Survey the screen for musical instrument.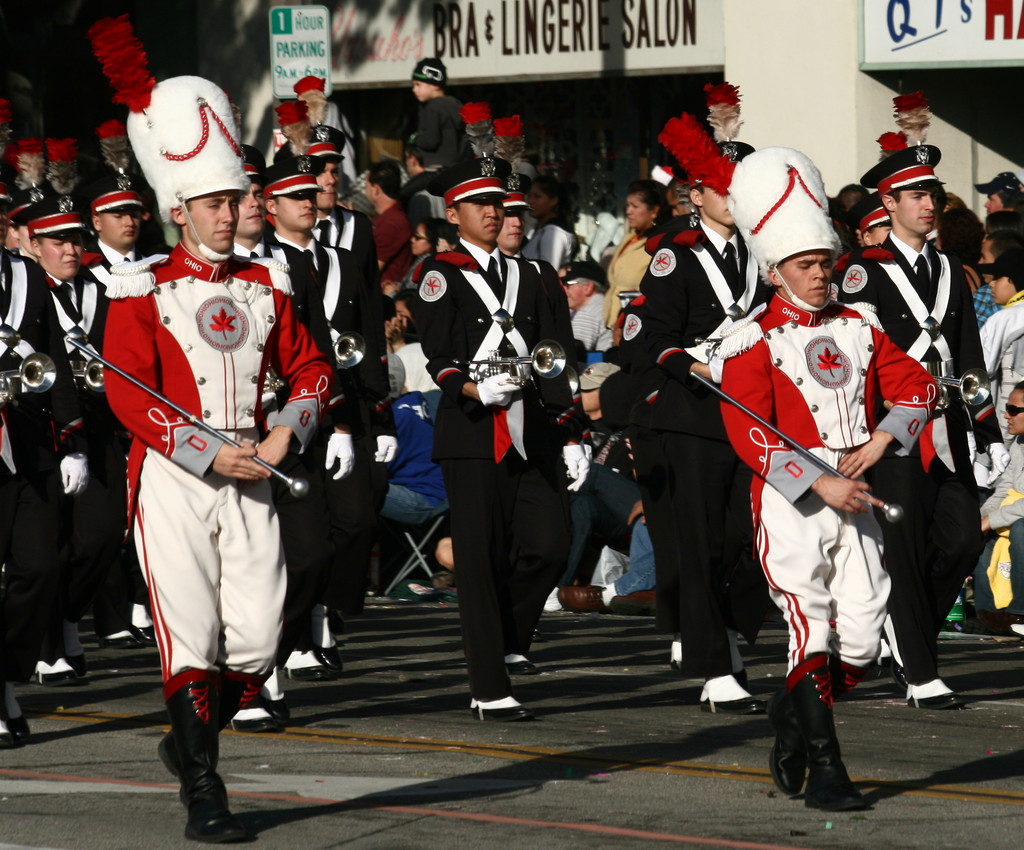
Survey found: crop(310, 317, 376, 371).
